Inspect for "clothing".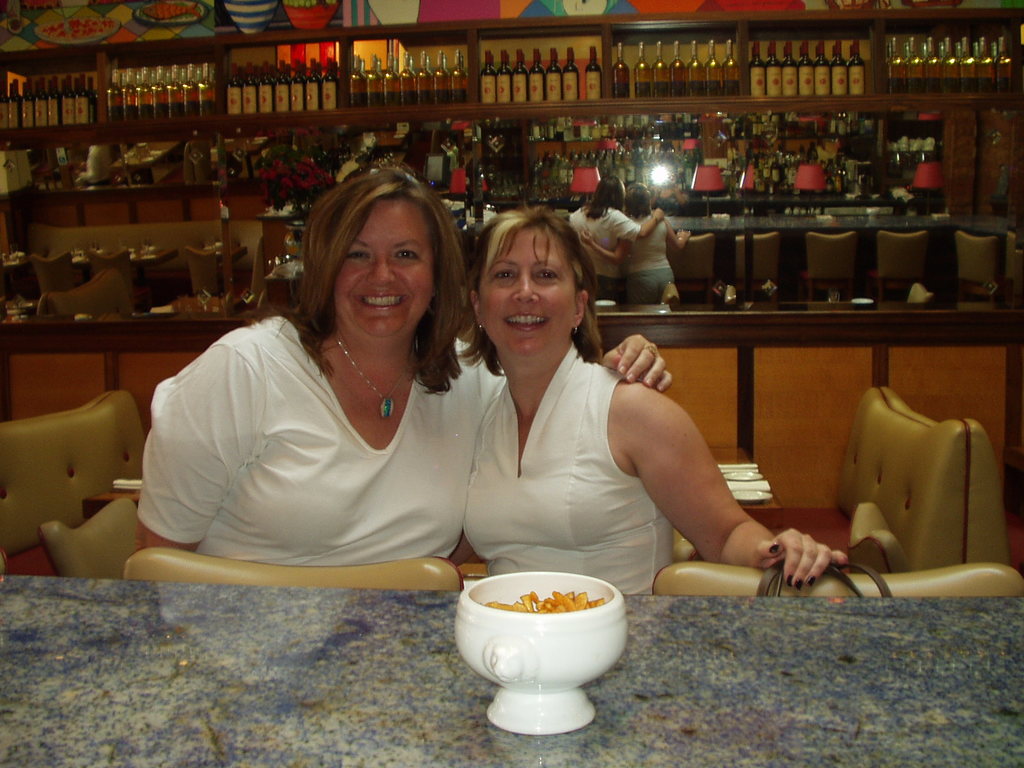
Inspection: box(126, 308, 492, 565).
